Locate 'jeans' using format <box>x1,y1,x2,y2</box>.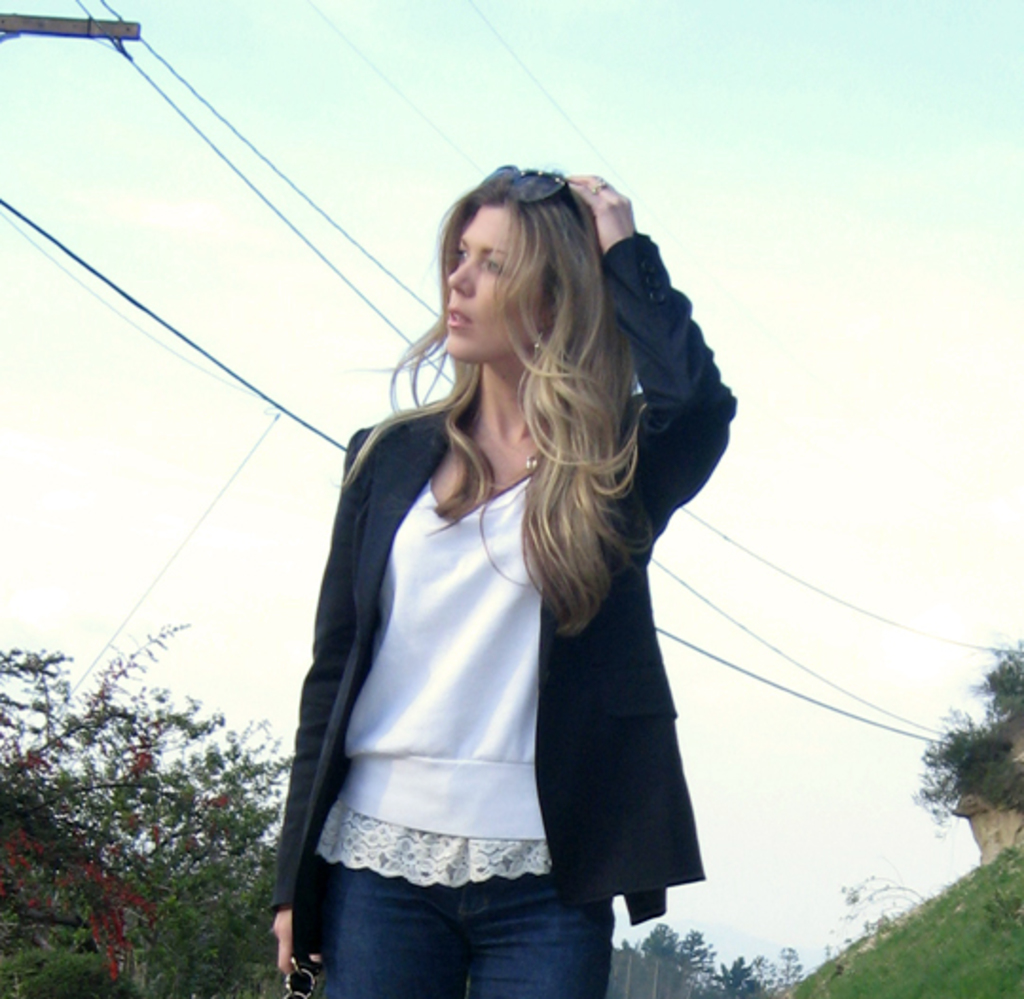
<box>339,868,620,997</box>.
